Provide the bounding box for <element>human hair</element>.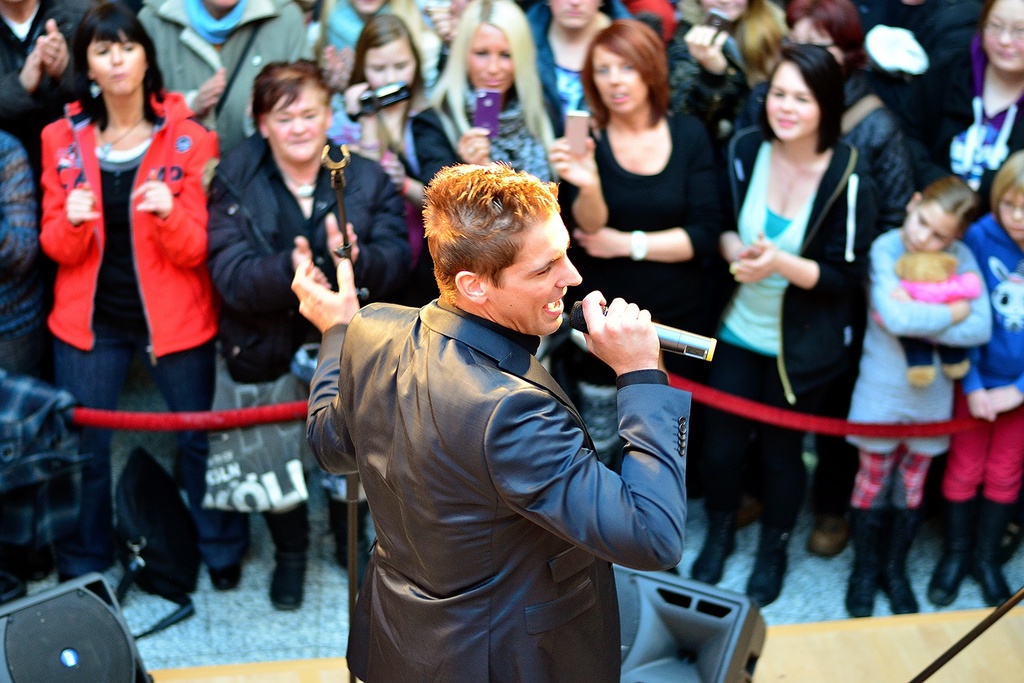
box=[420, 158, 563, 305].
